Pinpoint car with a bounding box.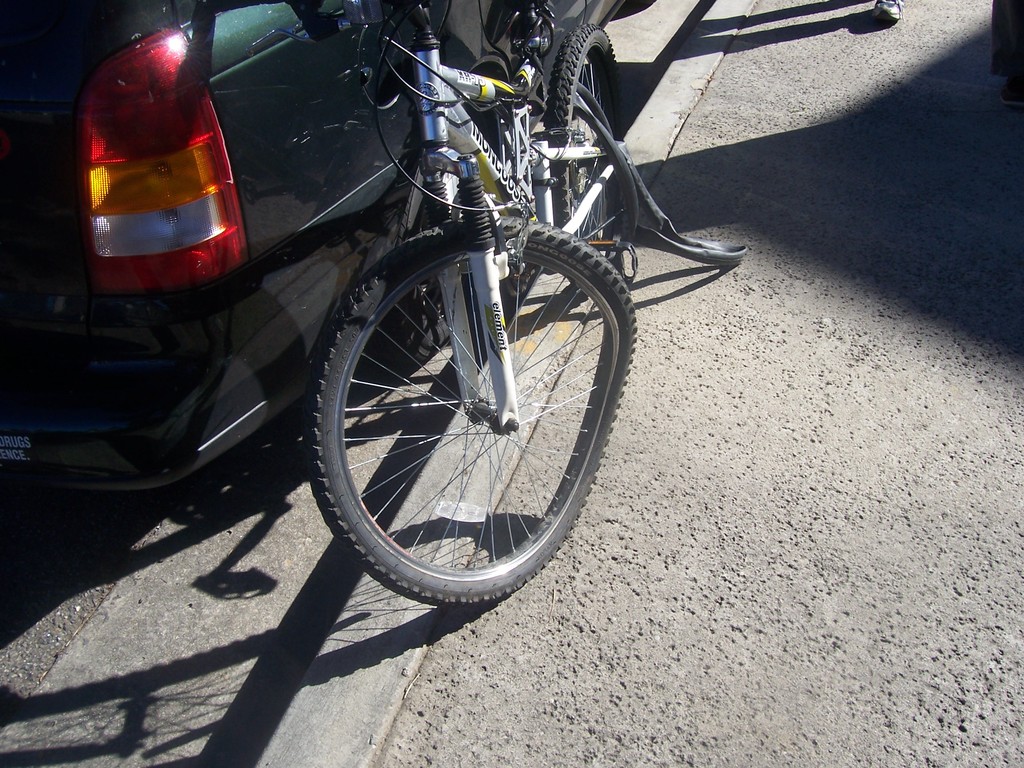
{"x1": 0, "y1": 0, "x2": 638, "y2": 518}.
